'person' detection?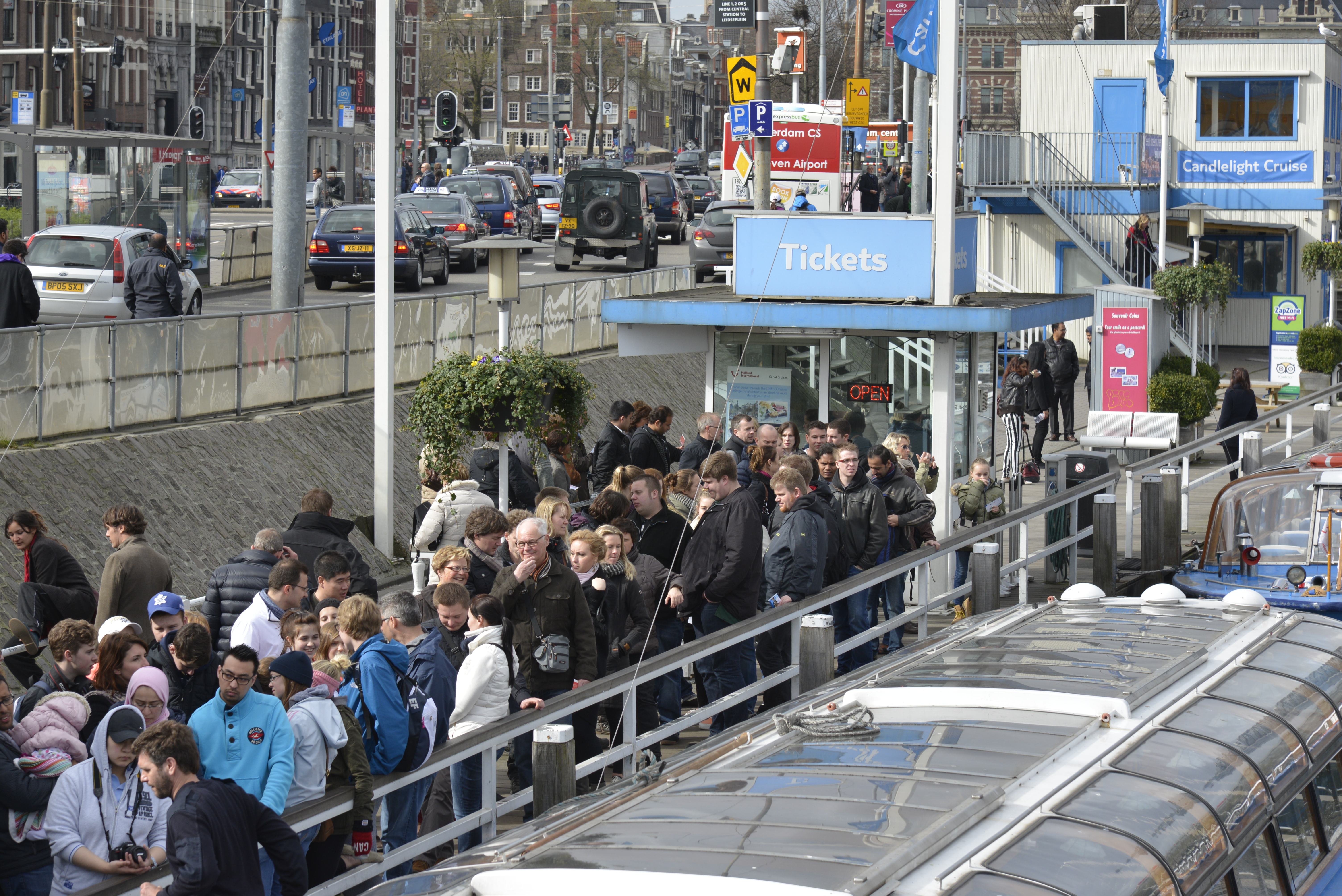
[0, 52, 9, 74]
